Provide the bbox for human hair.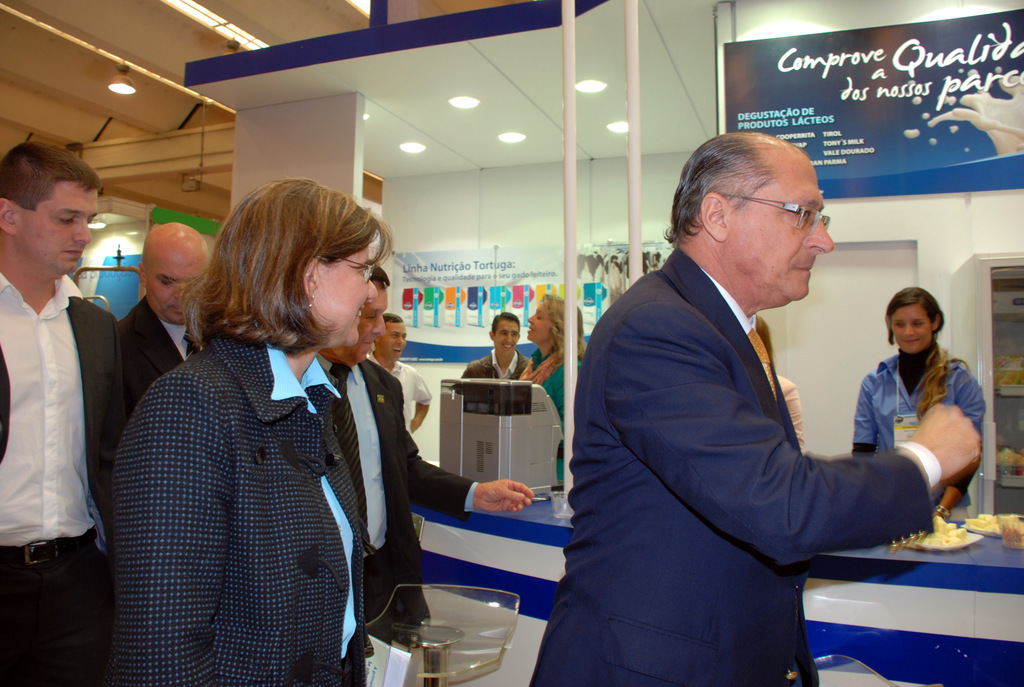
0:143:103:212.
